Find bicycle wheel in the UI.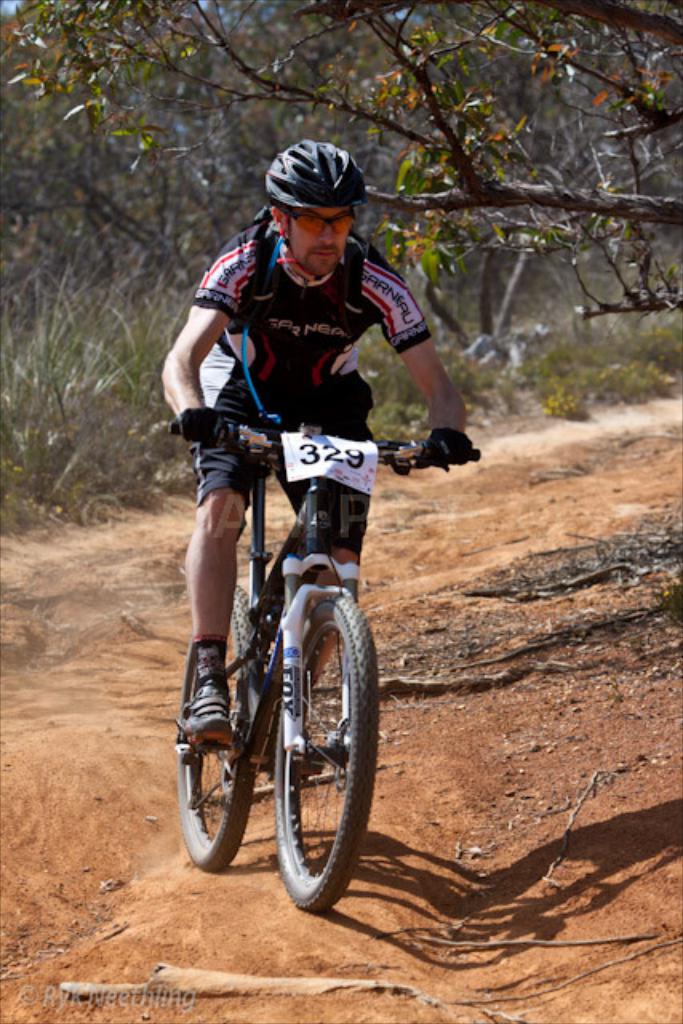
UI element at region(269, 584, 379, 915).
